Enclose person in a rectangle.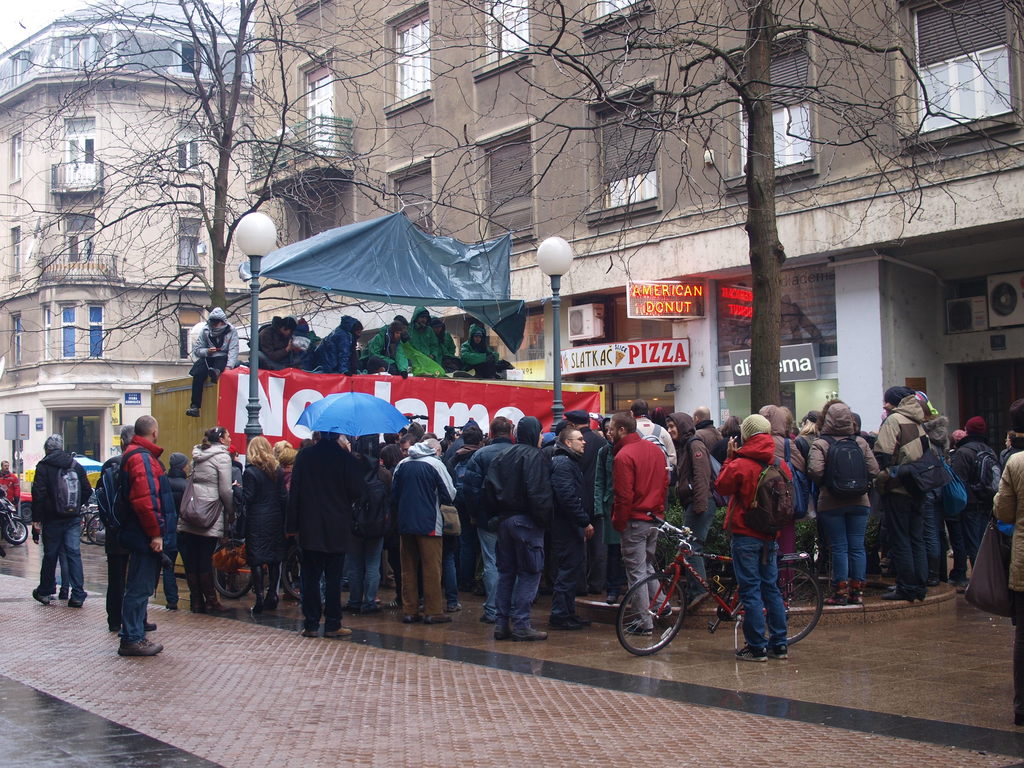
[607,415,668,640].
